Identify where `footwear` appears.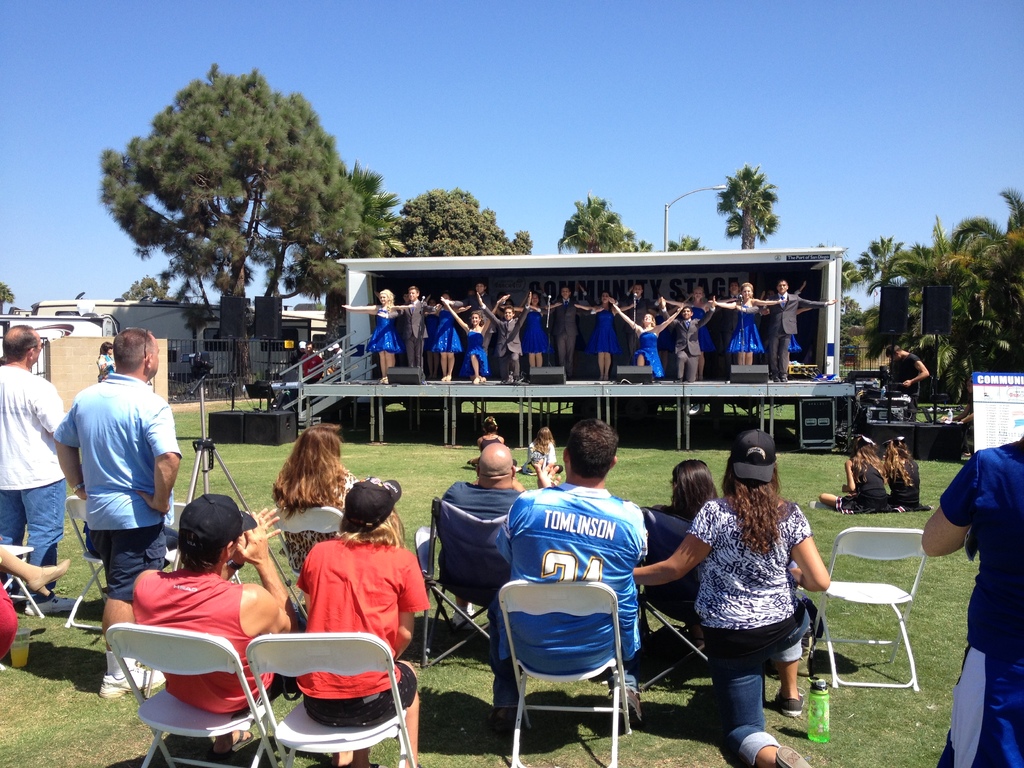
Appears at x1=677, y1=377, x2=680, y2=383.
